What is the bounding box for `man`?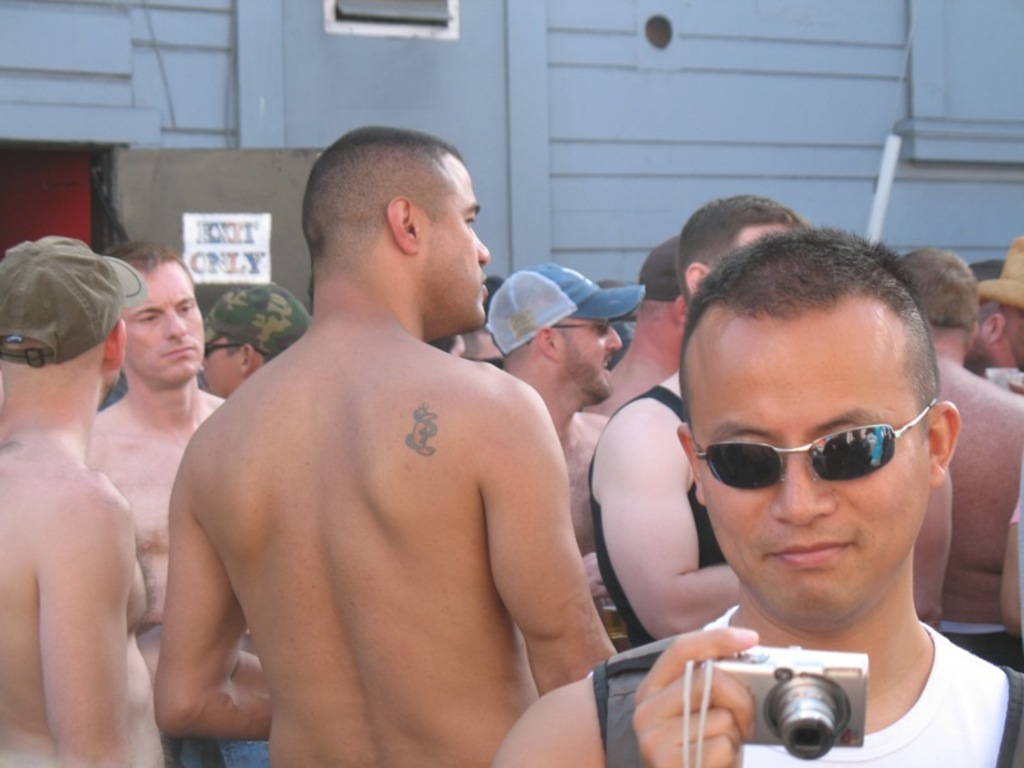
589, 192, 810, 648.
